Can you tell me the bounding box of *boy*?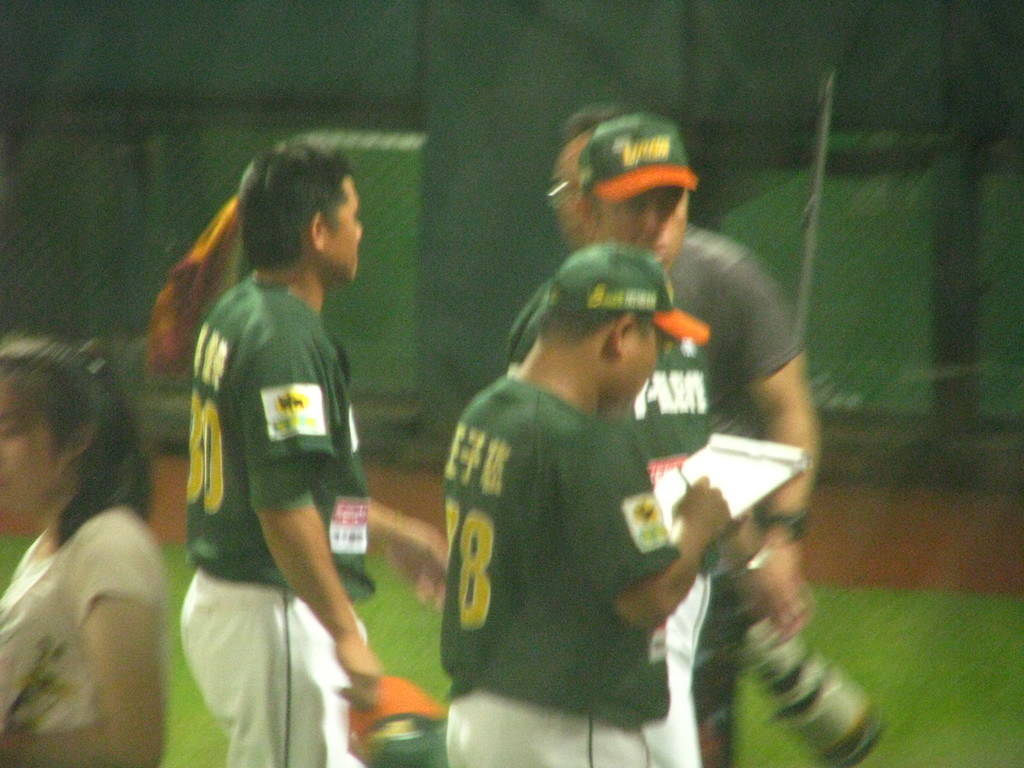
{"x1": 581, "y1": 181, "x2": 826, "y2": 696}.
